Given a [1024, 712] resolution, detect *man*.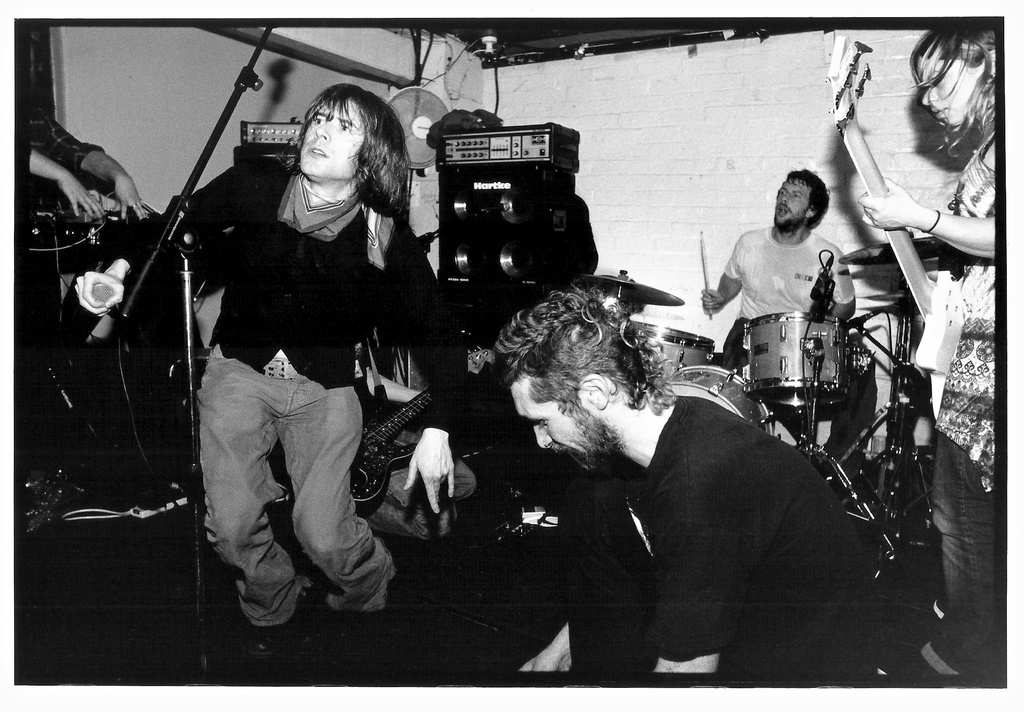
region(28, 111, 146, 227).
